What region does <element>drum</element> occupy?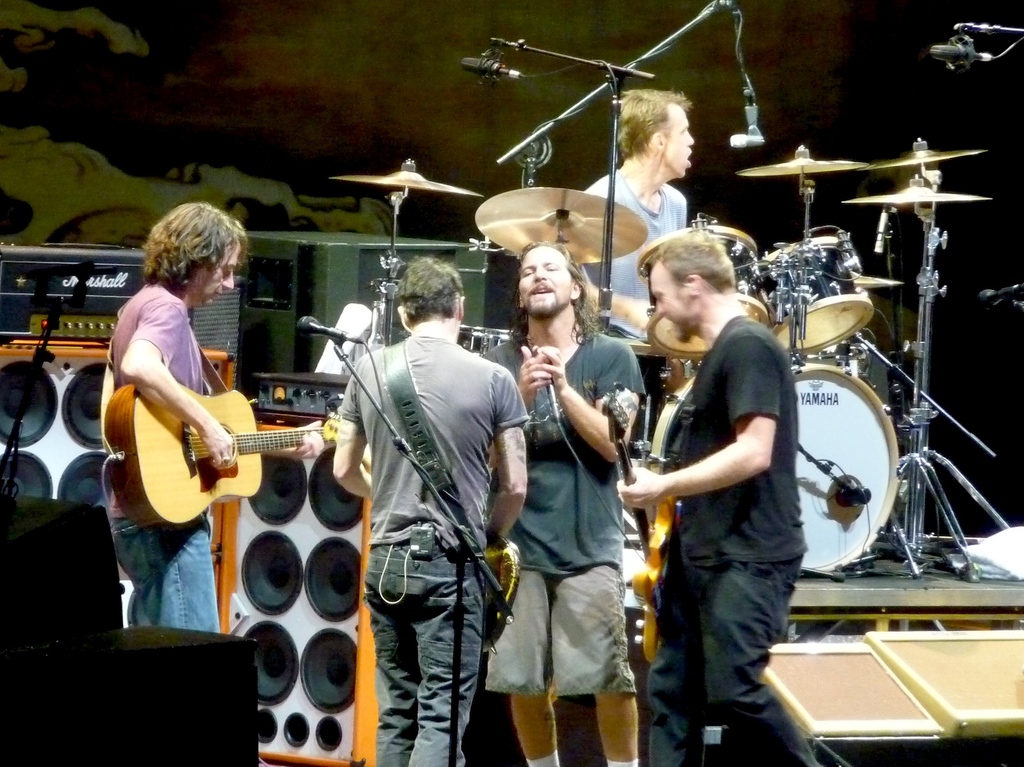
region(750, 235, 874, 355).
